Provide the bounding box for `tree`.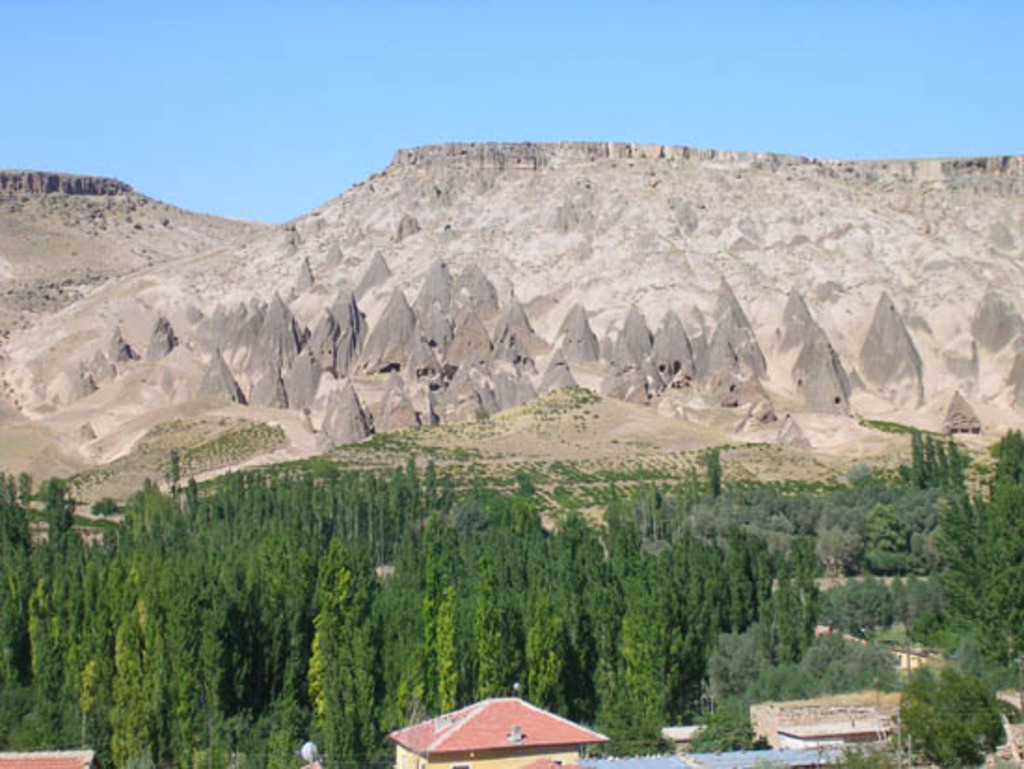
select_region(918, 652, 1004, 747).
